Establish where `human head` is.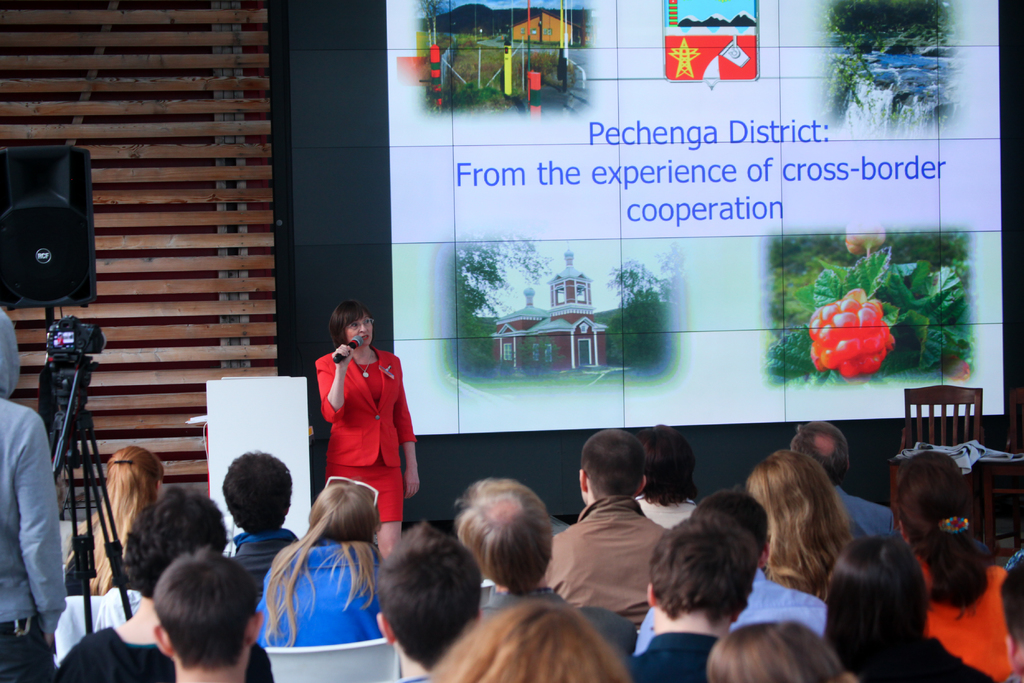
Established at [152,544,268,682].
